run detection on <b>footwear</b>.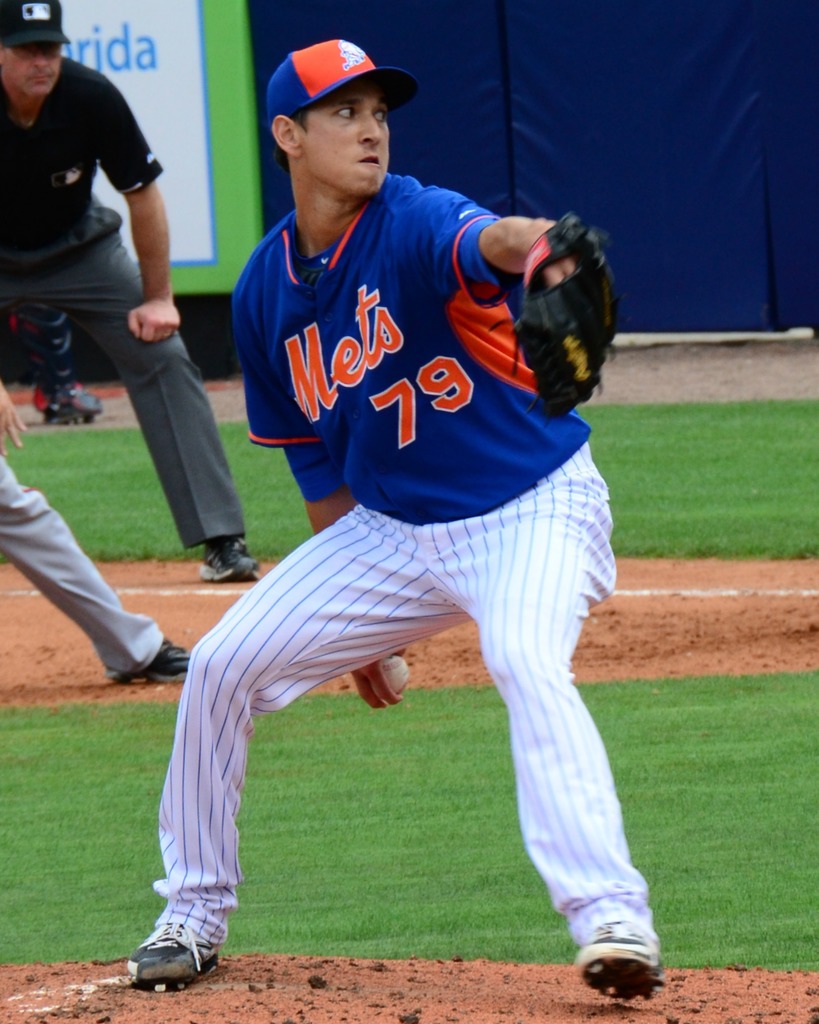
Result: bbox(569, 917, 666, 994).
